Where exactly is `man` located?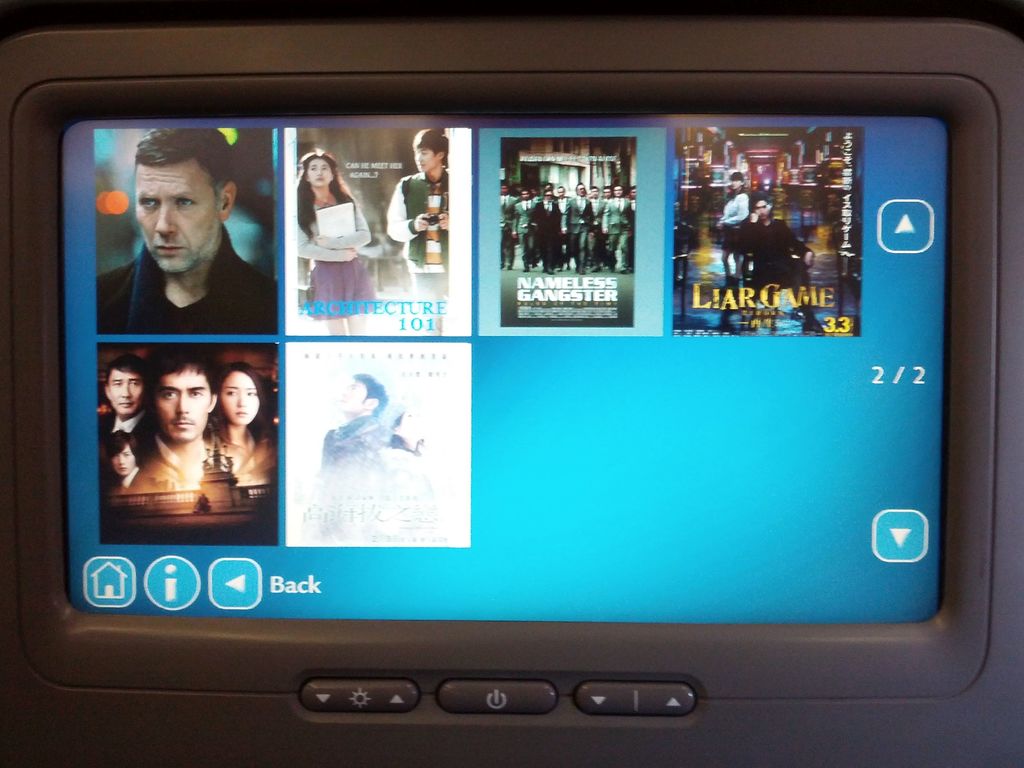
Its bounding box is <box>386,131,451,326</box>.
